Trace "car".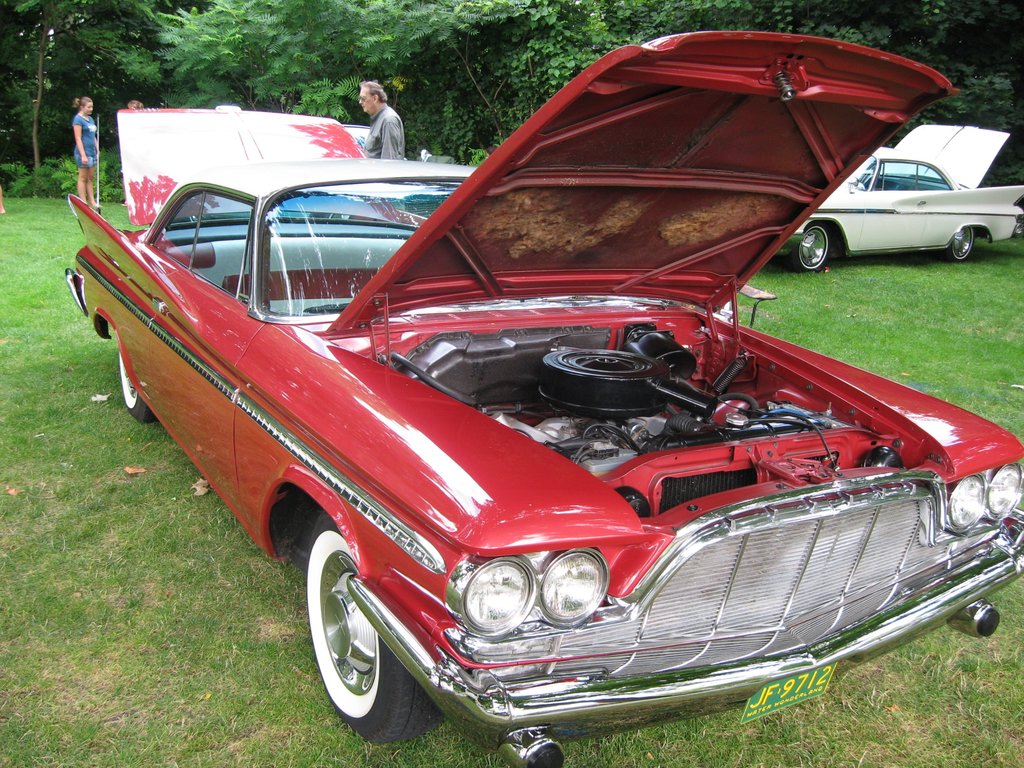
Traced to box(75, 70, 1007, 744).
